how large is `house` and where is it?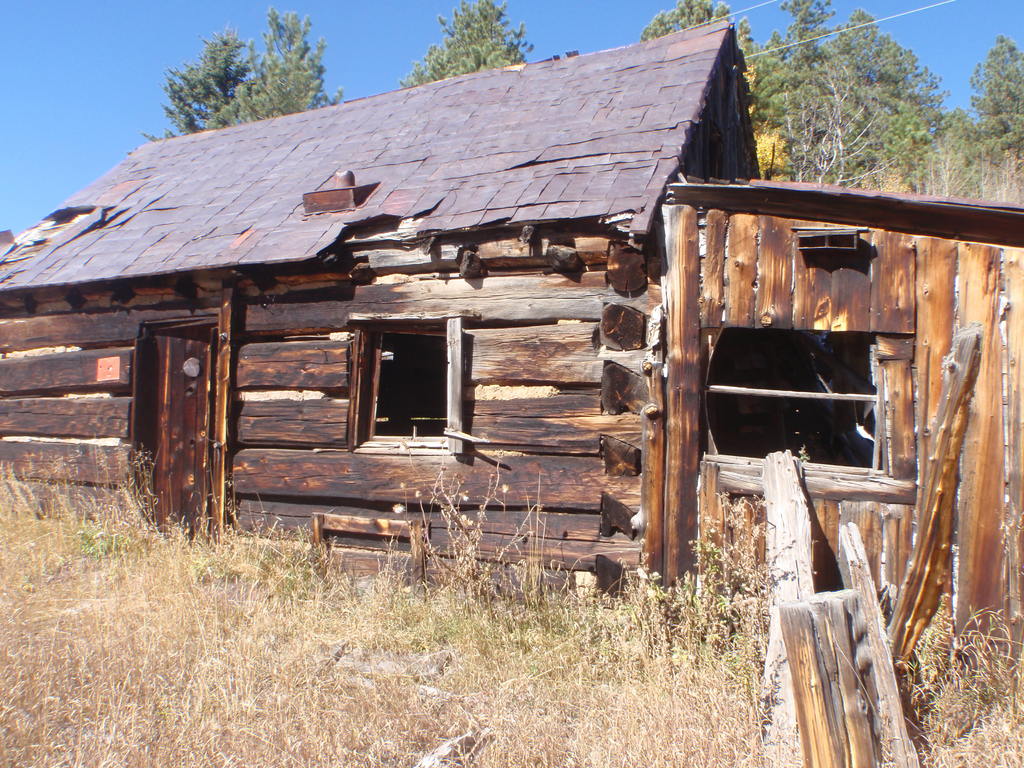
Bounding box: [x1=0, y1=19, x2=1023, y2=636].
